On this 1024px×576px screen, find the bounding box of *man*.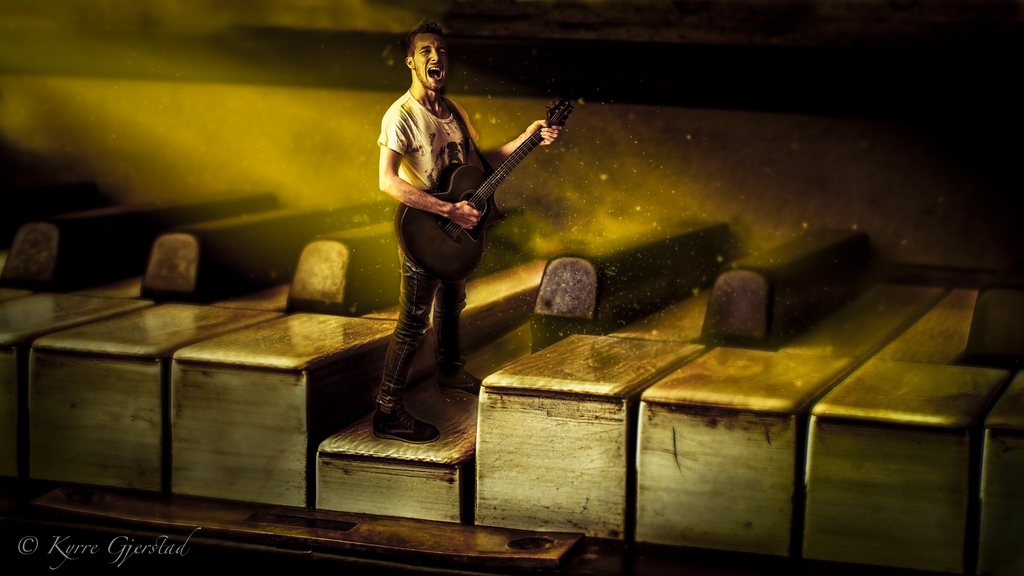
Bounding box: detection(375, 21, 564, 447).
